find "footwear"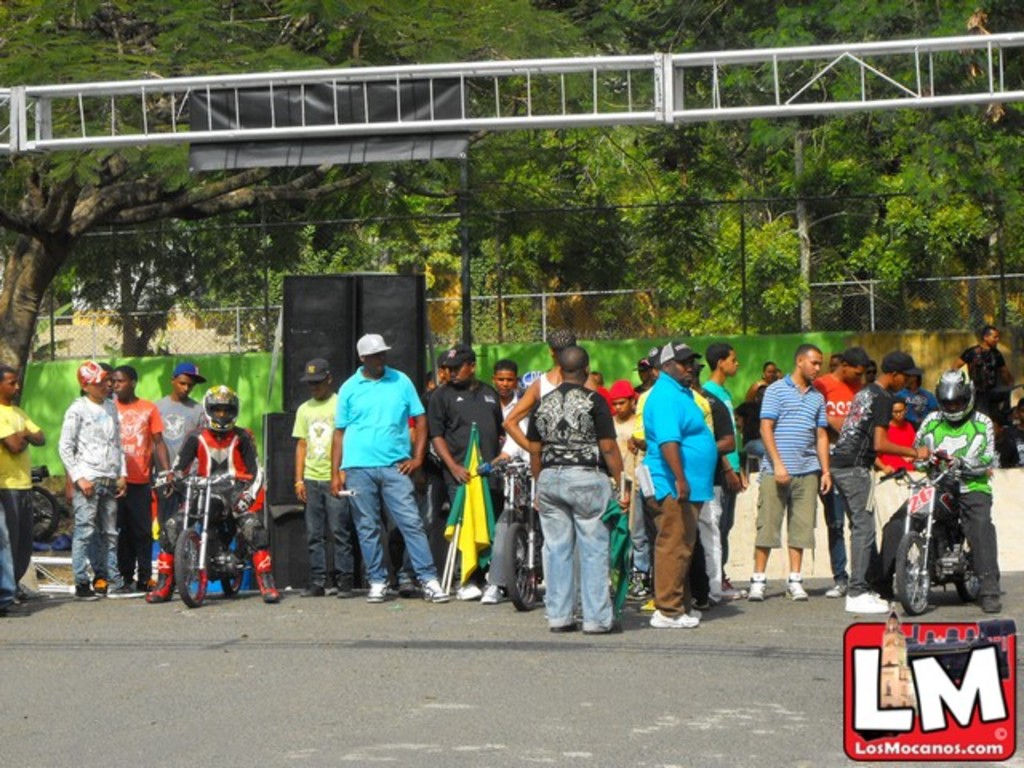
749, 571, 773, 597
